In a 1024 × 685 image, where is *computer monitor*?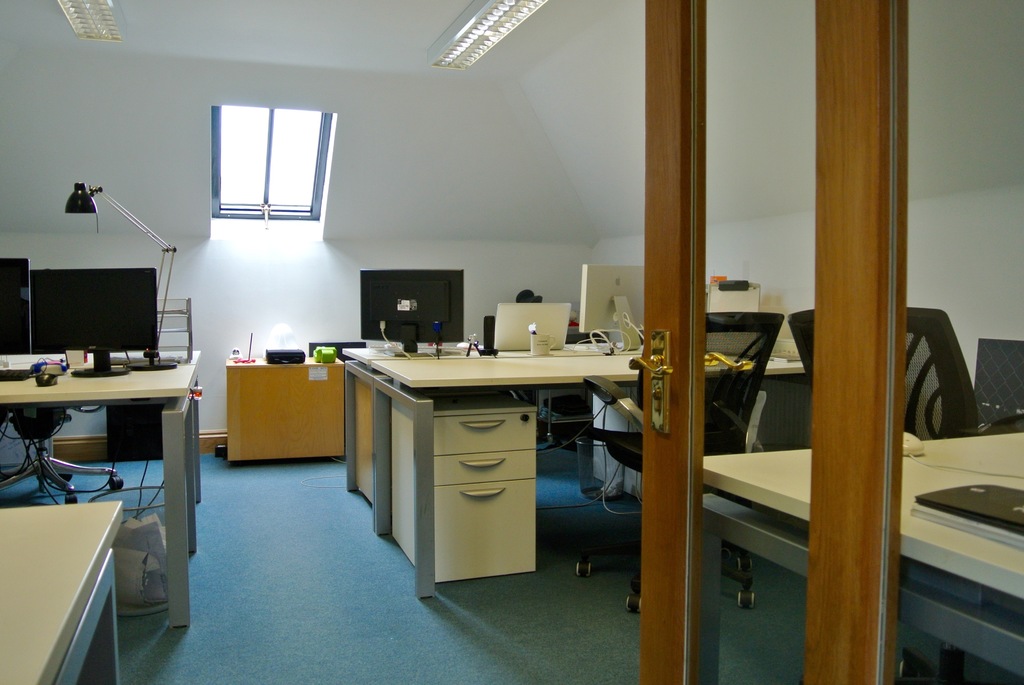
{"left": 359, "top": 269, "right": 469, "bottom": 351}.
